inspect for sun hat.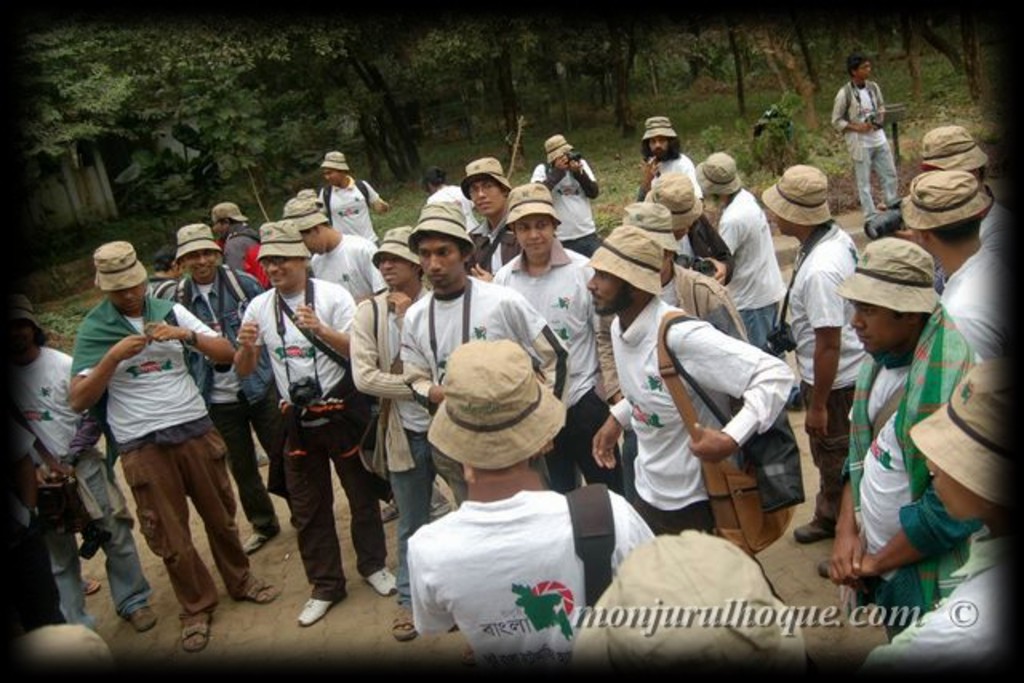
Inspection: (x1=171, y1=221, x2=224, y2=258).
